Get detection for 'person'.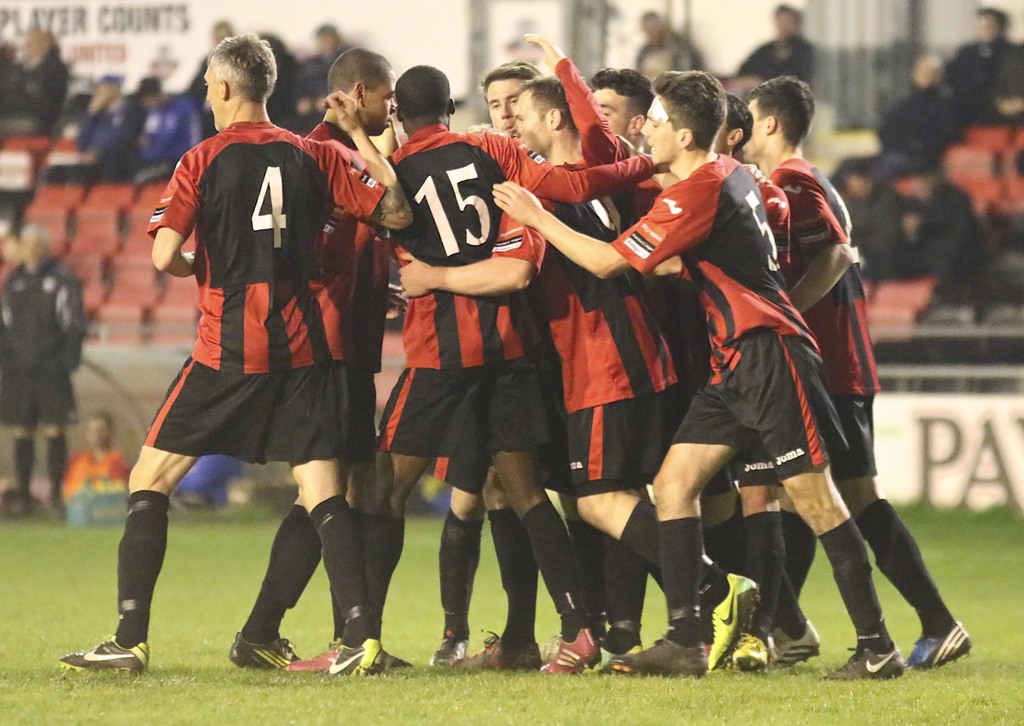
Detection: {"x1": 64, "y1": 67, "x2": 129, "y2": 170}.
